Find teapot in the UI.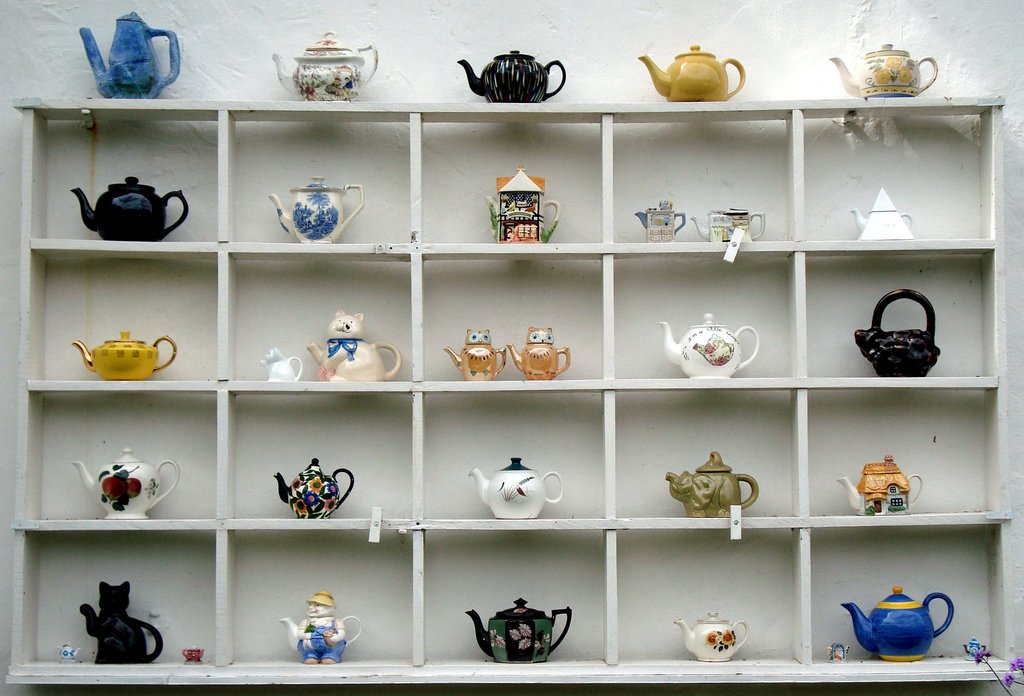
UI element at [505, 326, 572, 380].
